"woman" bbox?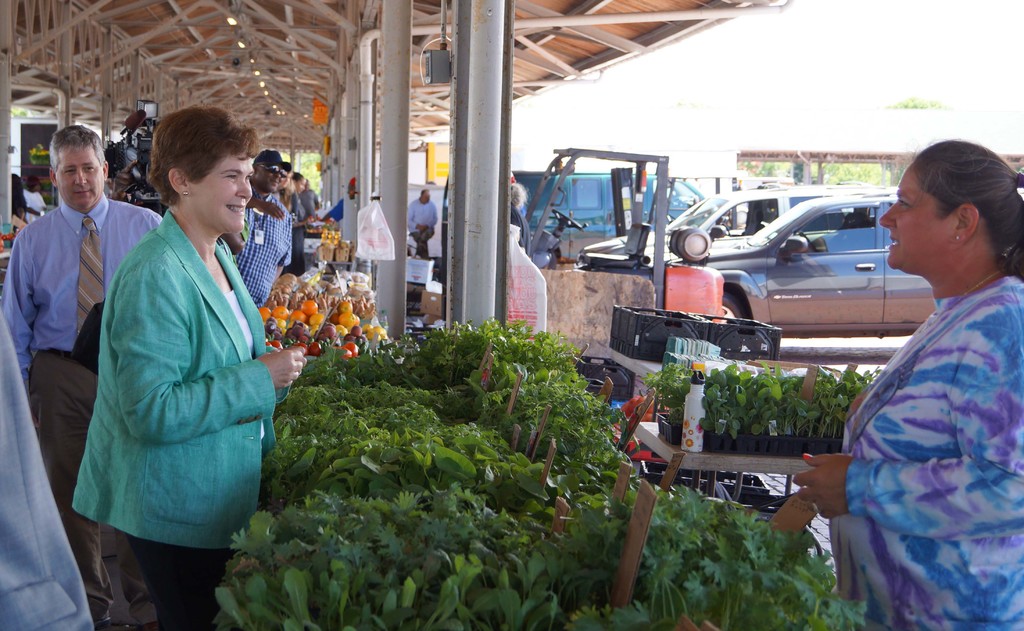
{"left": 64, "top": 114, "right": 277, "bottom": 613}
